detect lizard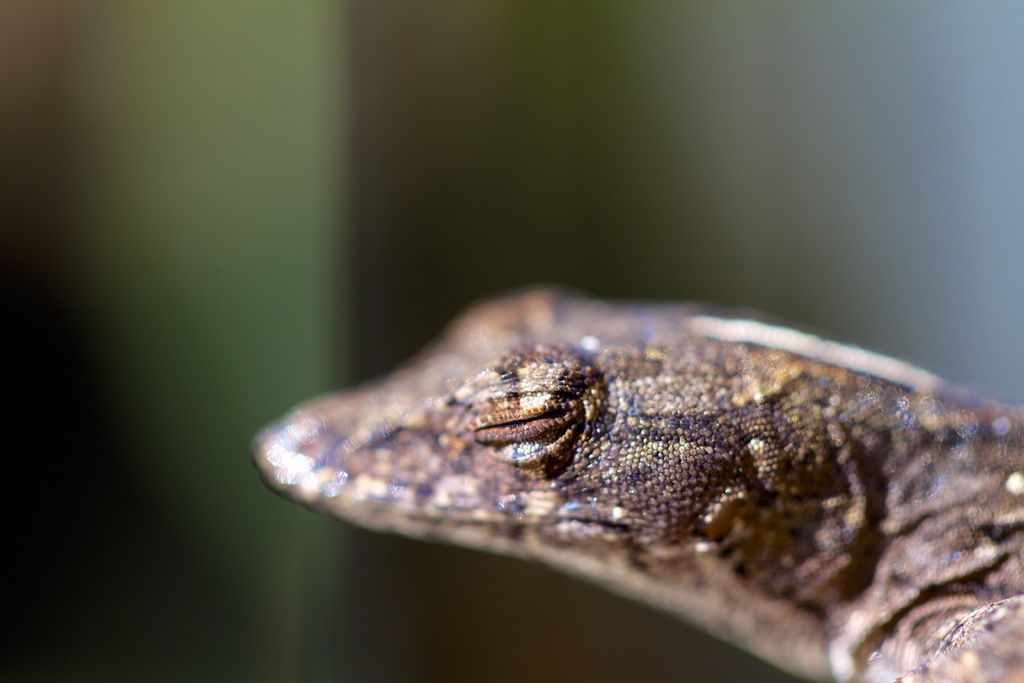
<box>250,279,1023,682</box>
